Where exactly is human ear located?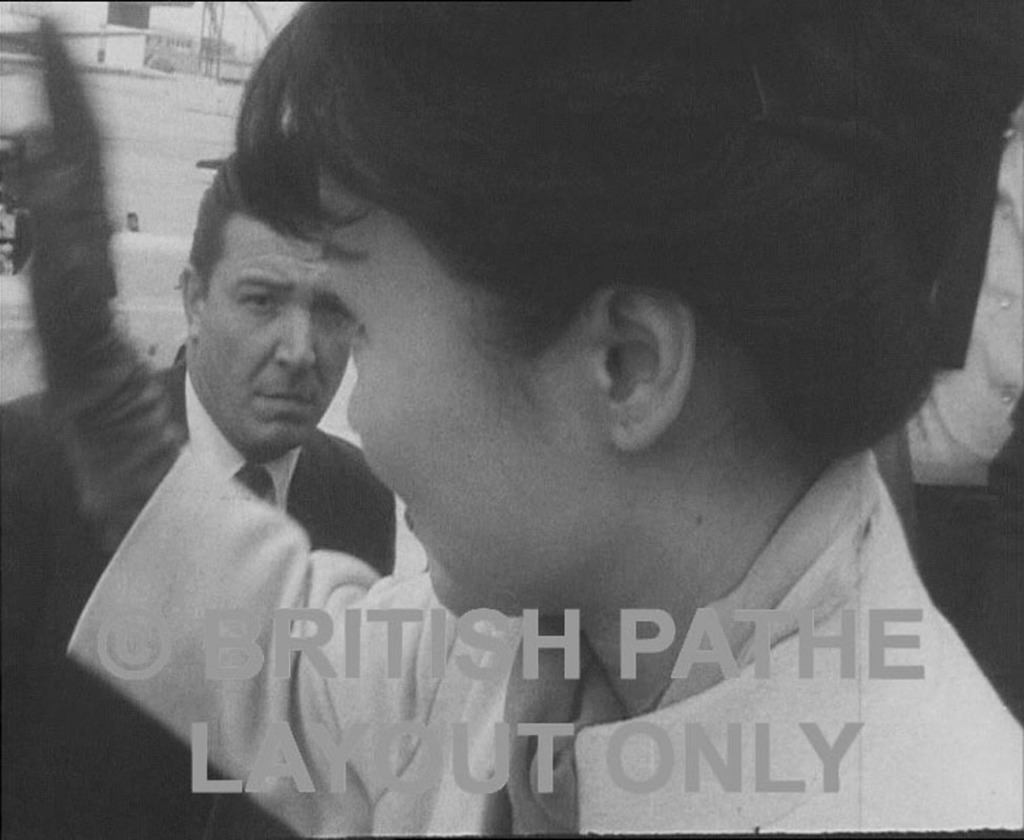
Its bounding box is locate(591, 285, 697, 450).
